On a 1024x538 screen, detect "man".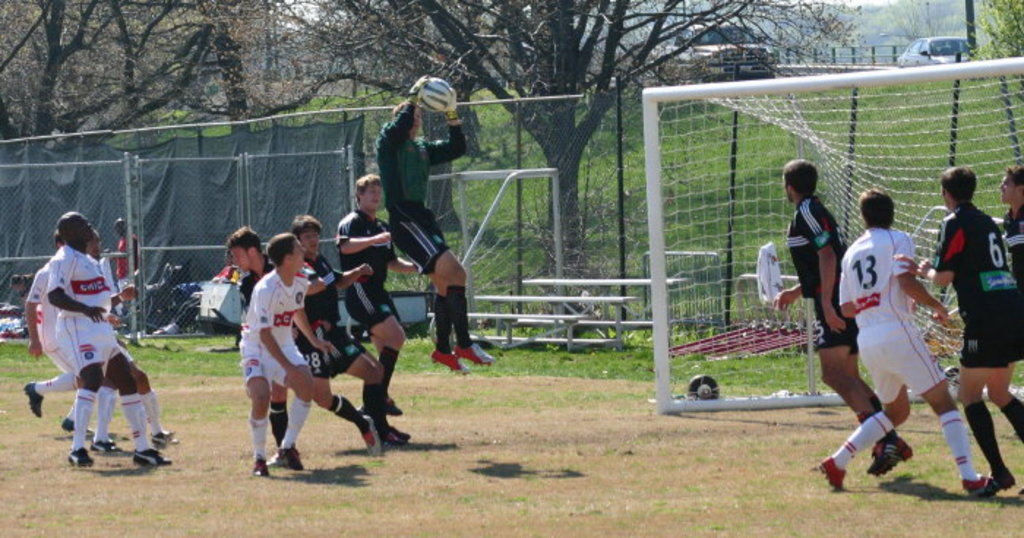
rect(806, 184, 990, 496).
